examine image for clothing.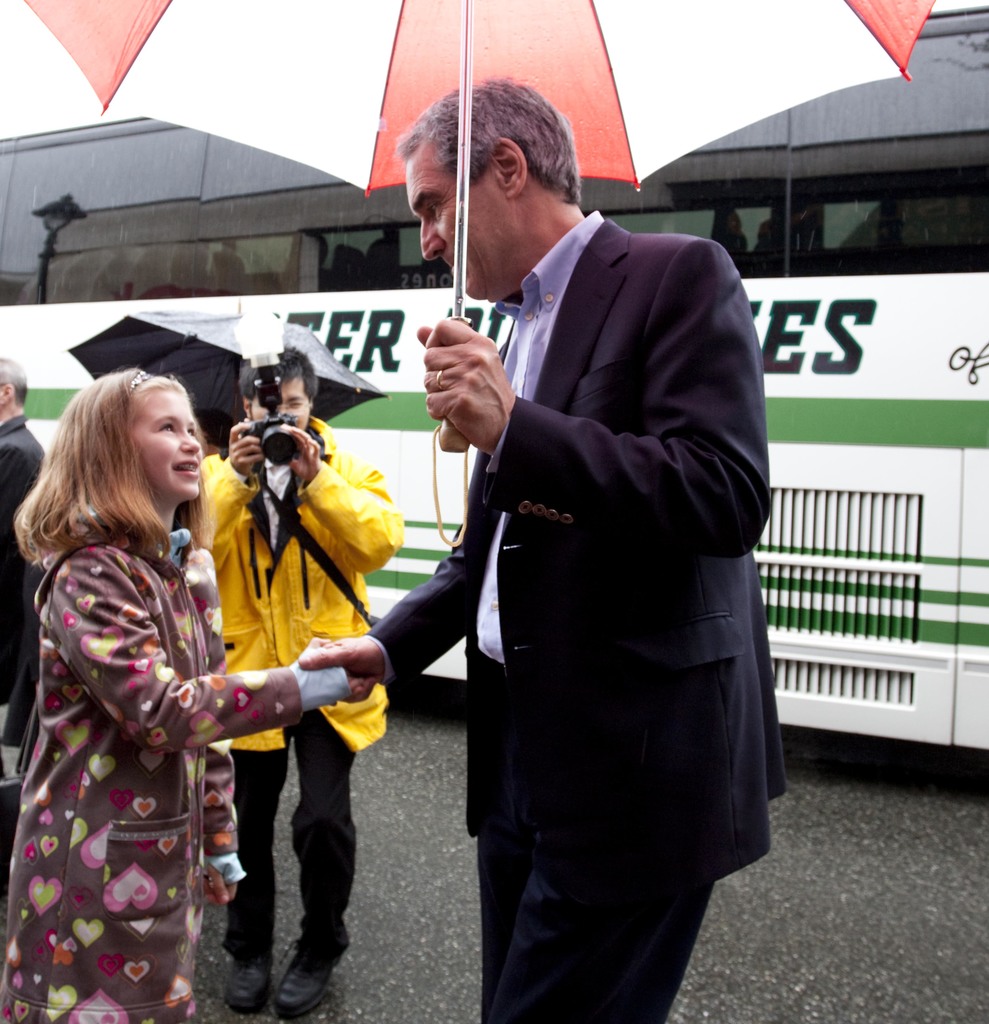
Examination result: [left=0, top=417, right=52, bottom=765].
